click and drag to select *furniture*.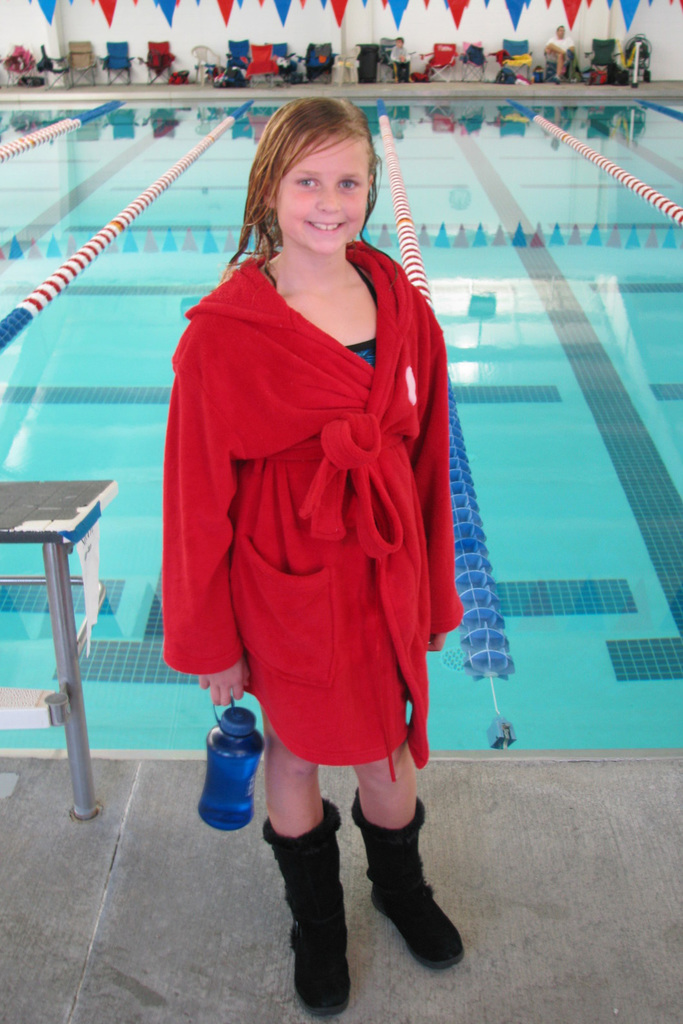
Selection: 296, 41, 340, 81.
